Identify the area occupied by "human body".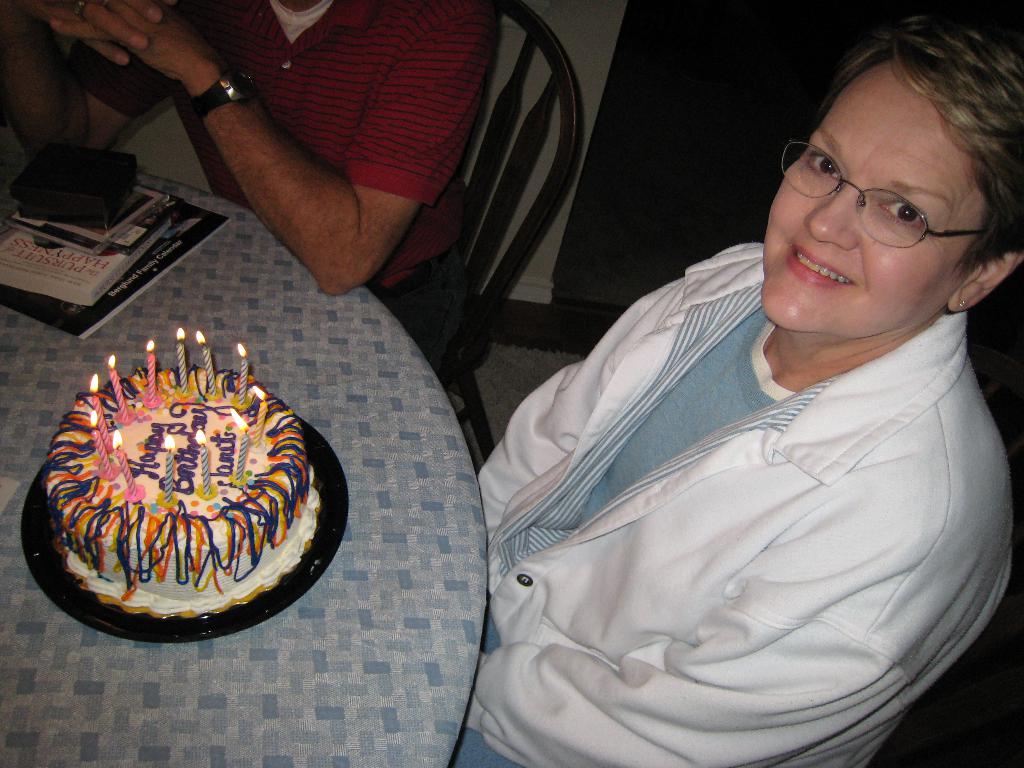
Area: locate(0, 0, 502, 376).
